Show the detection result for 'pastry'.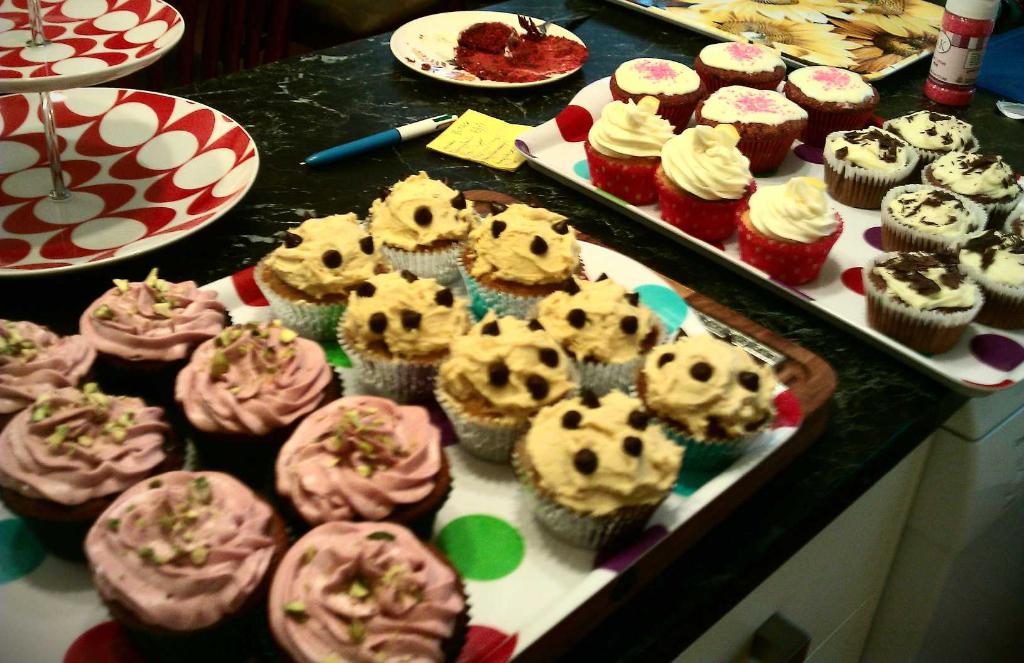
region(585, 97, 683, 202).
